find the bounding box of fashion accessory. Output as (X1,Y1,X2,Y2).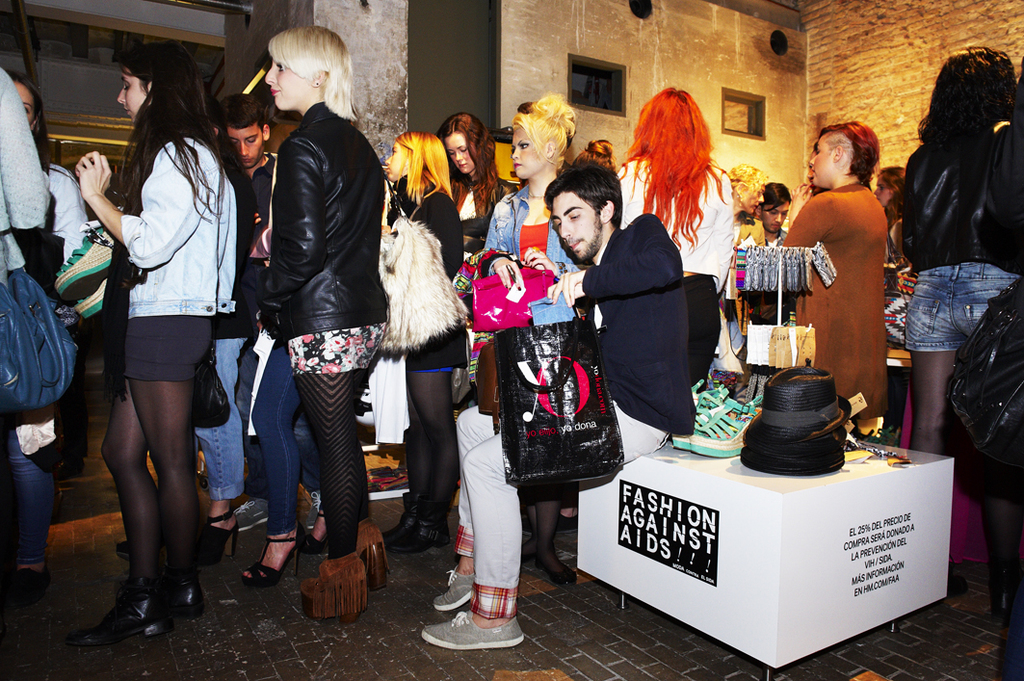
(154,569,203,618).
